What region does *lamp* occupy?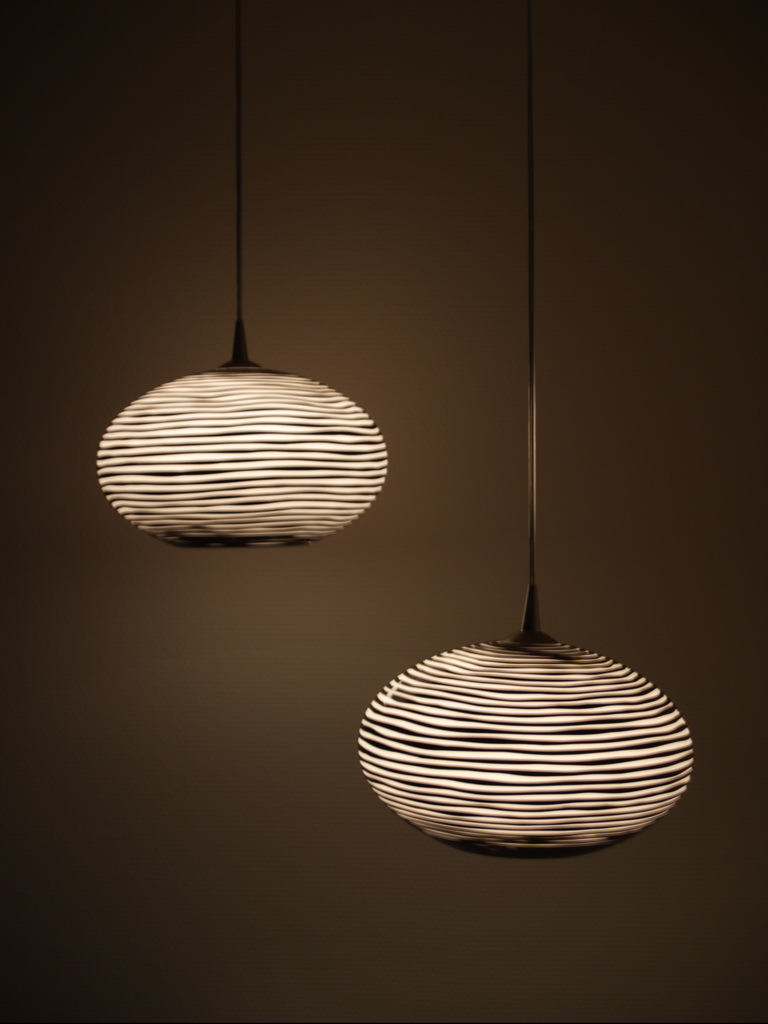
92, 0, 388, 551.
